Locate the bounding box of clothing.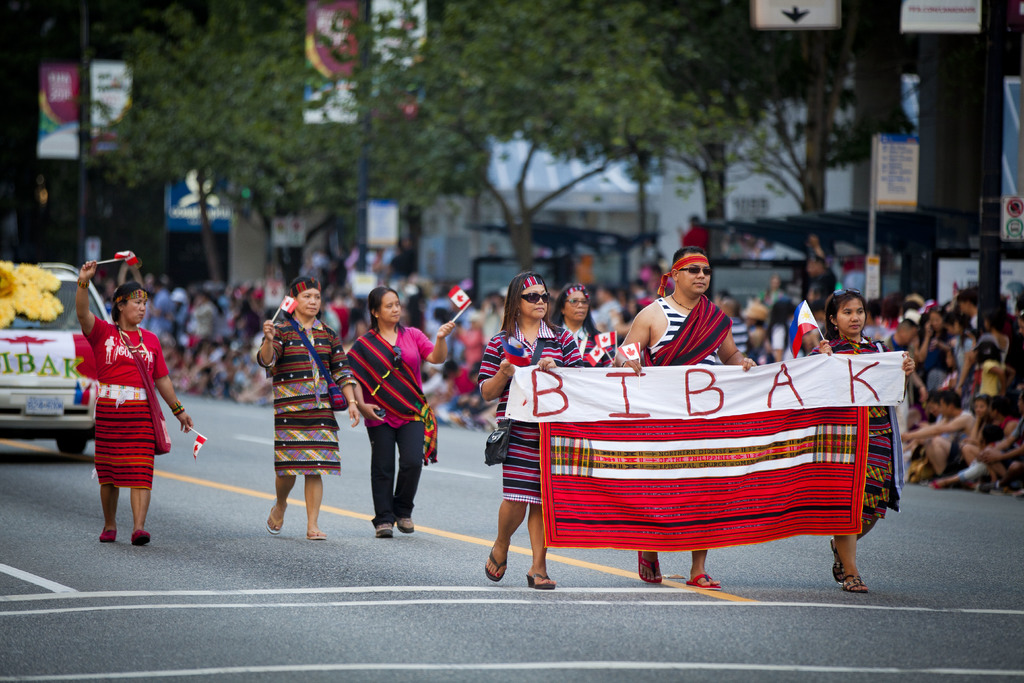
Bounding box: region(677, 222, 707, 248).
